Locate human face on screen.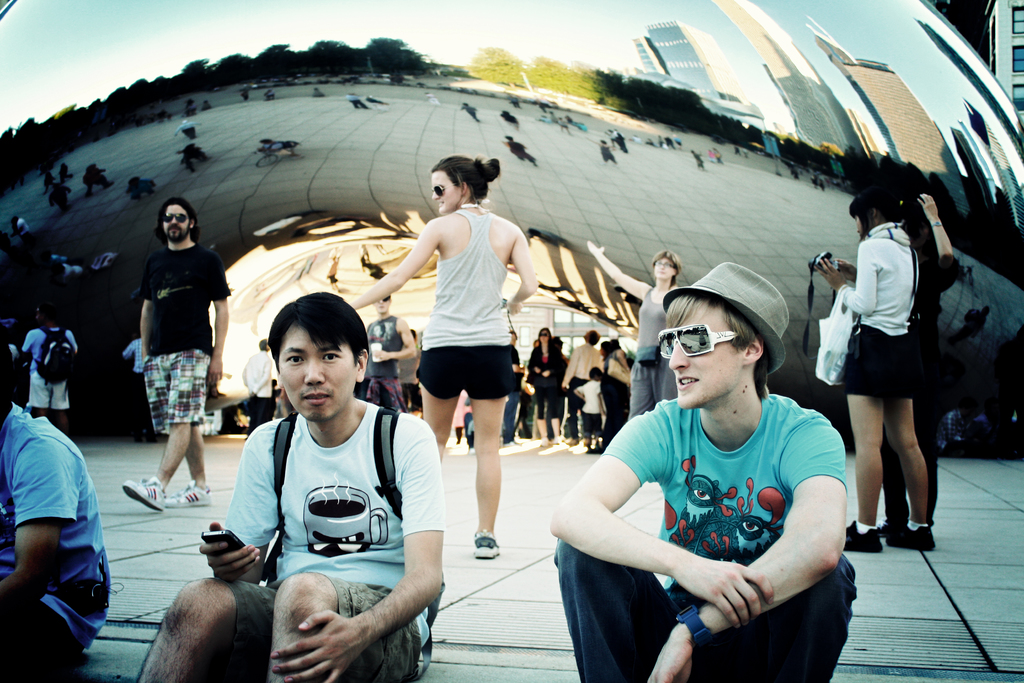
On screen at rect(538, 331, 547, 345).
